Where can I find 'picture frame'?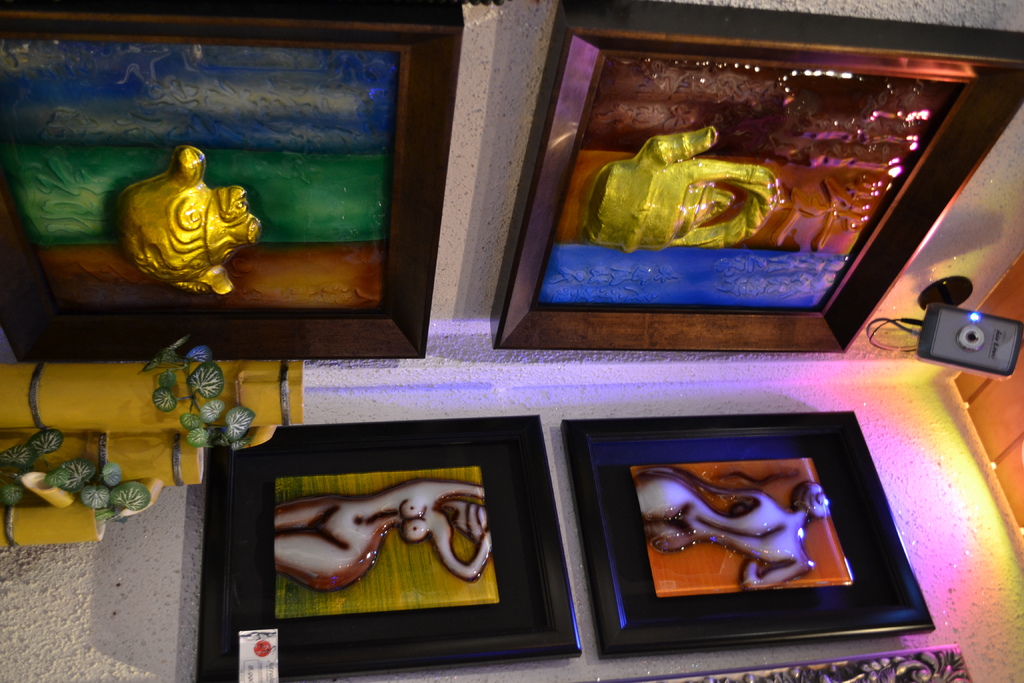
You can find it at crop(563, 409, 936, 659).
